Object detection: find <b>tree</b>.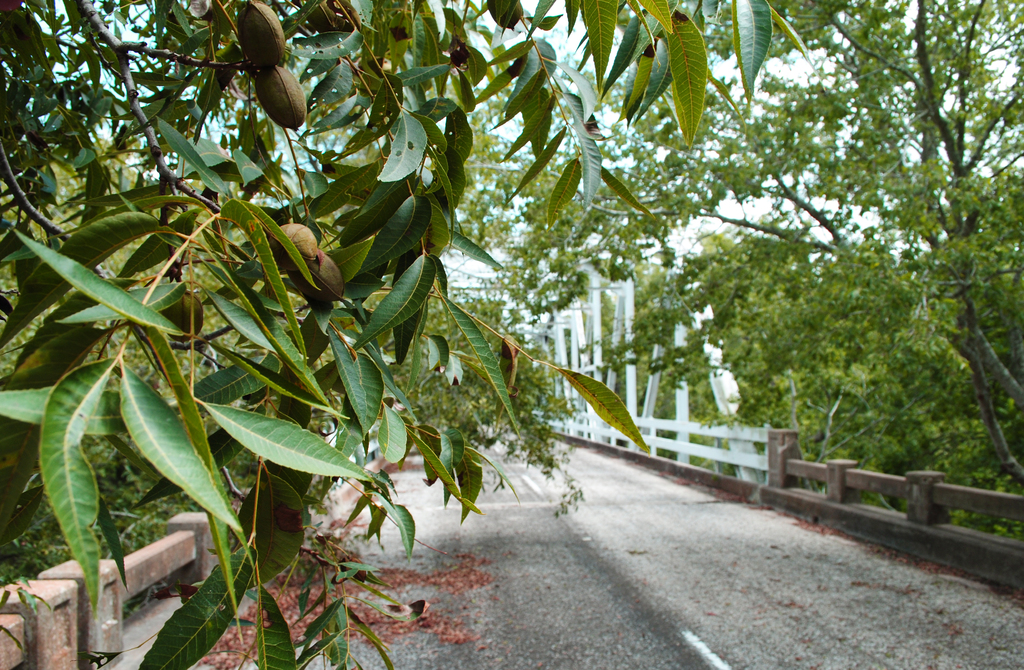
bbox=[700, 61, 1013, 519].
